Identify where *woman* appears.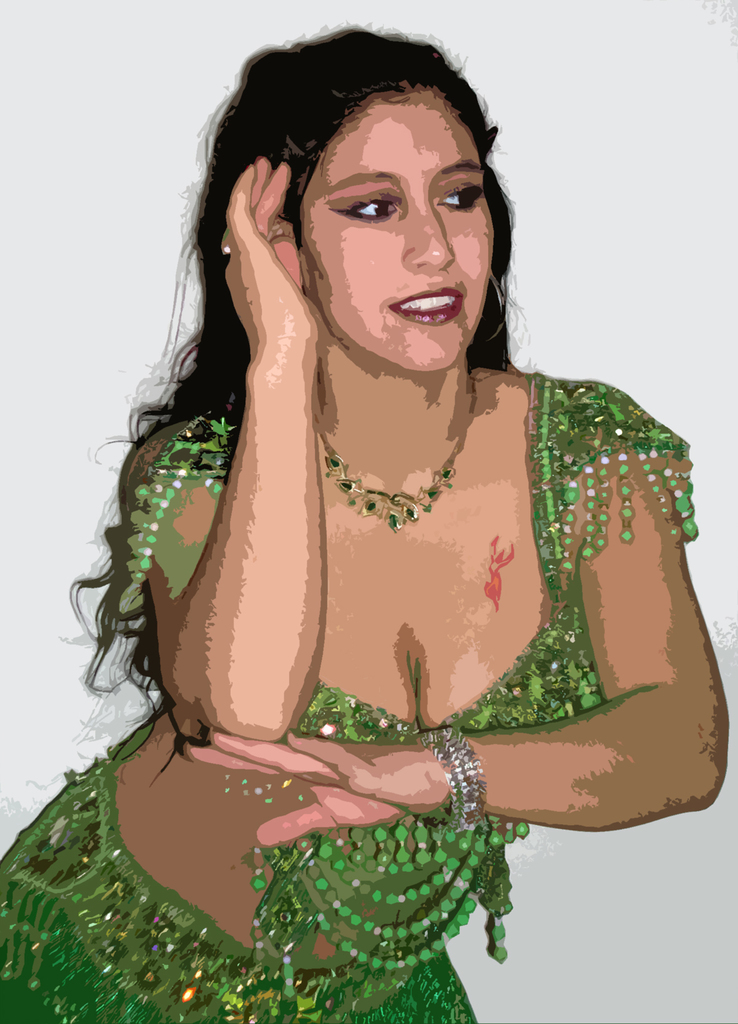
Appears at box=[56, 24, 730, 1023].
